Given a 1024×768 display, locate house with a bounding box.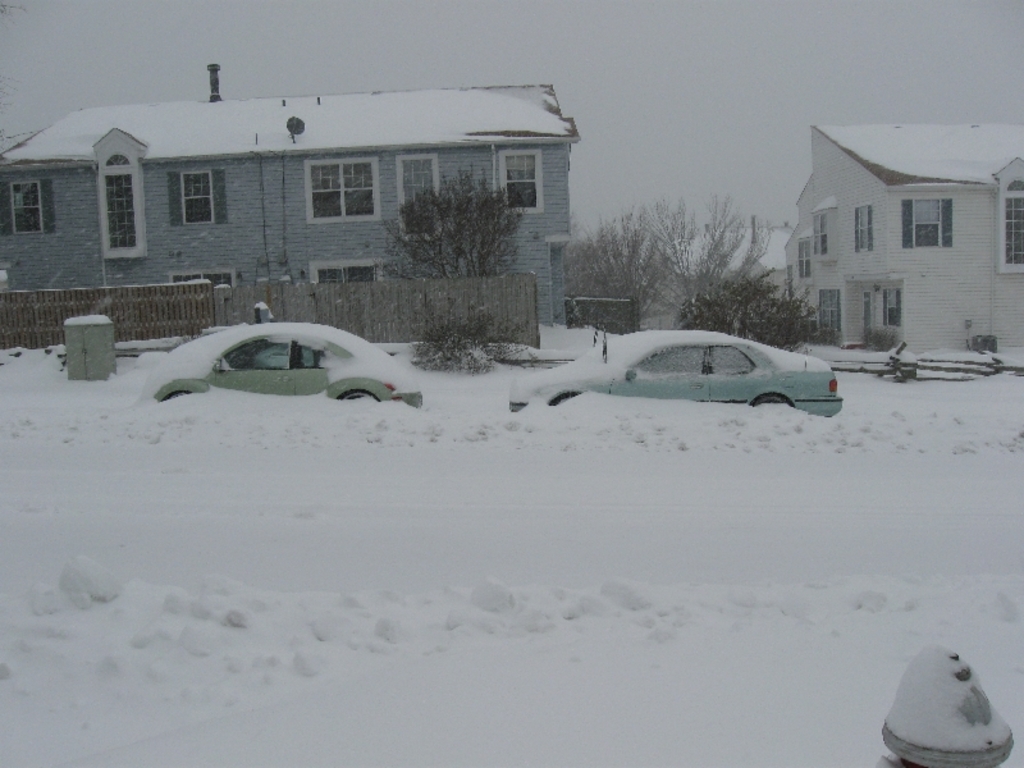
Located: l=26, t=73, r=625, b=319.
